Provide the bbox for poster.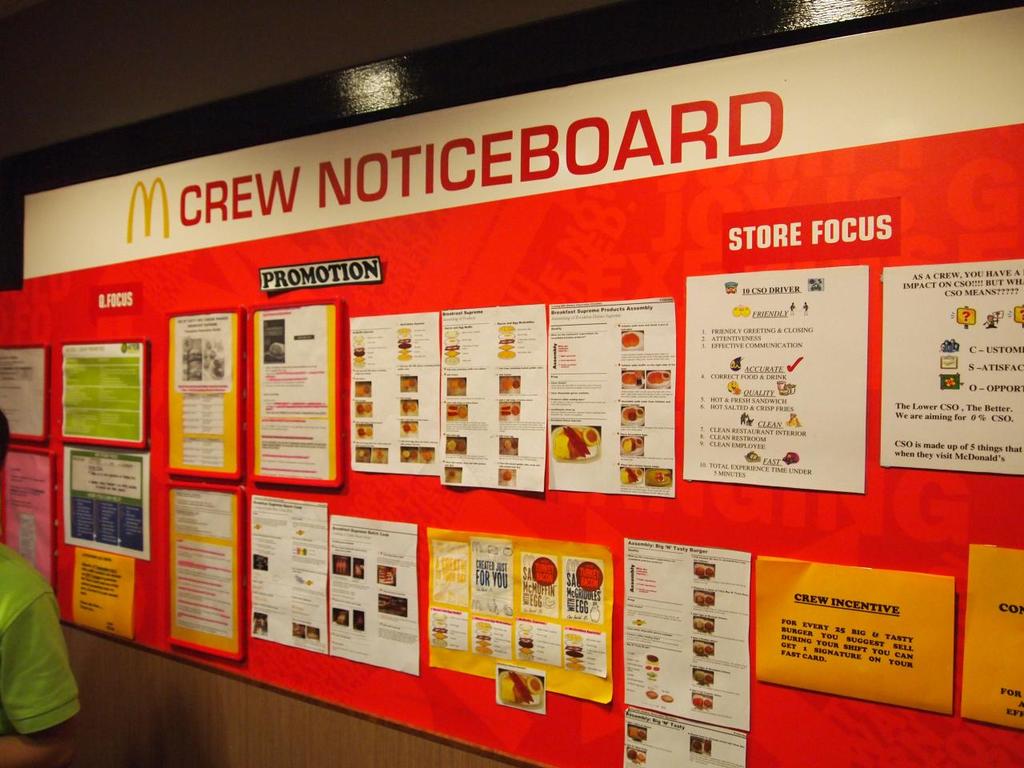
bbox(682, 270, 869, 498).
